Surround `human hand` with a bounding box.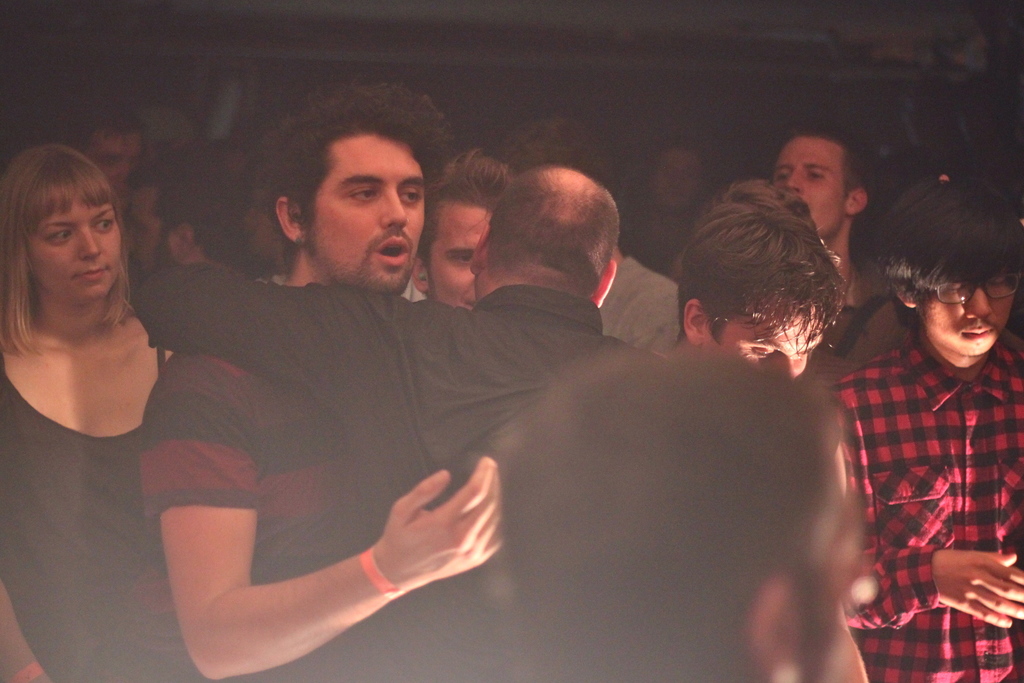
(342,472,511,610).
